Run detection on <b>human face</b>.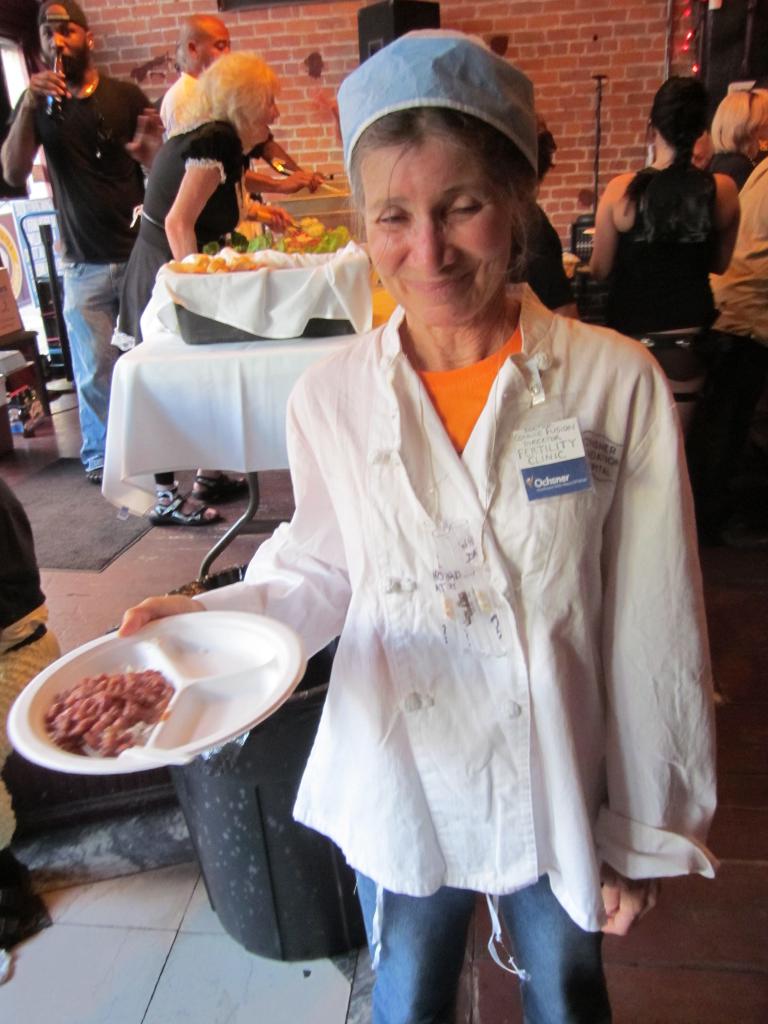
Result: <box>35,15,92,80</box>.
